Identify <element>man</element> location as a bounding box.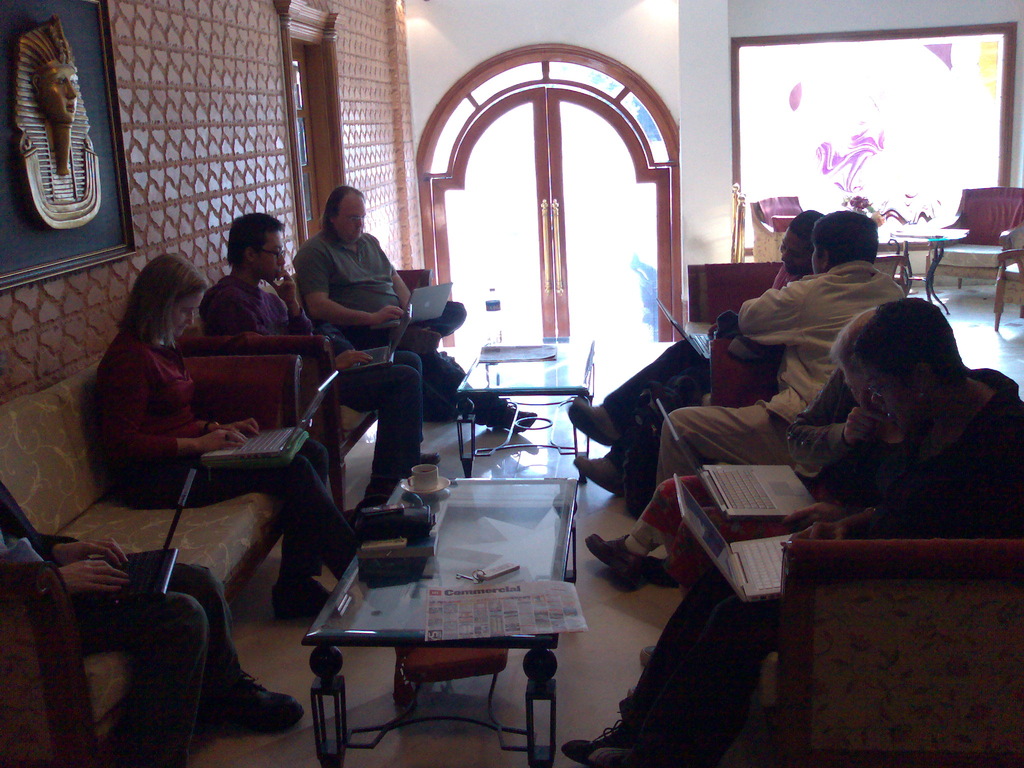
568 212 835 499.
